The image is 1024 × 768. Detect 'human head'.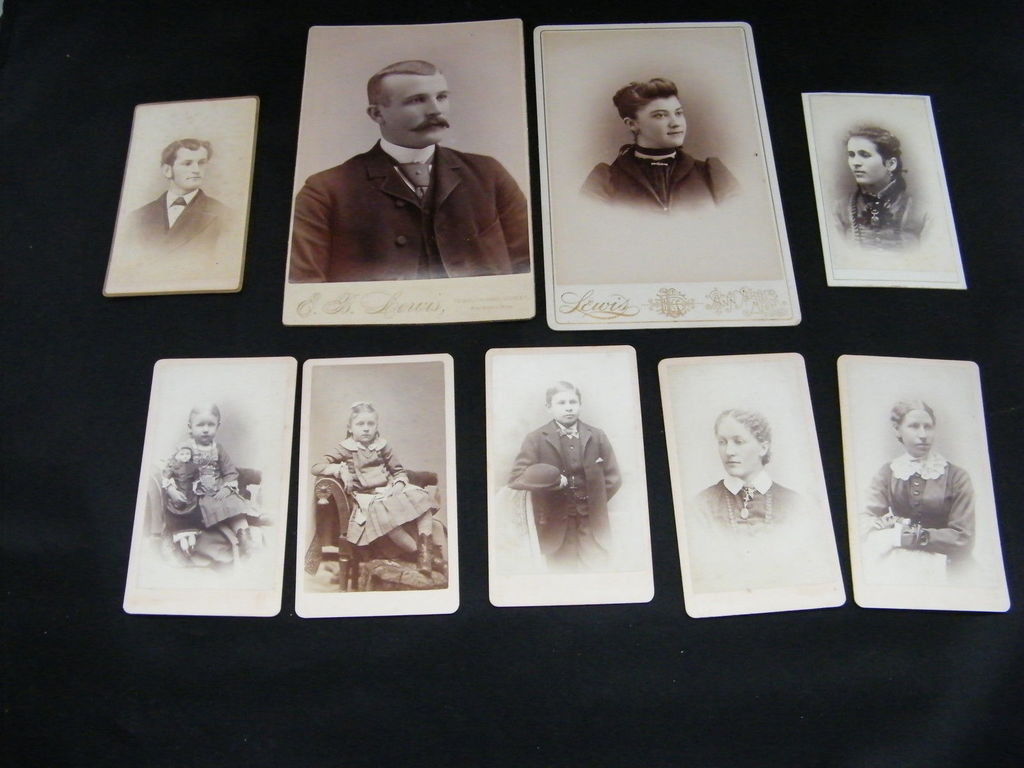
Detection: pyautogui.locateOnScreen(186, 401, 222, 445).
